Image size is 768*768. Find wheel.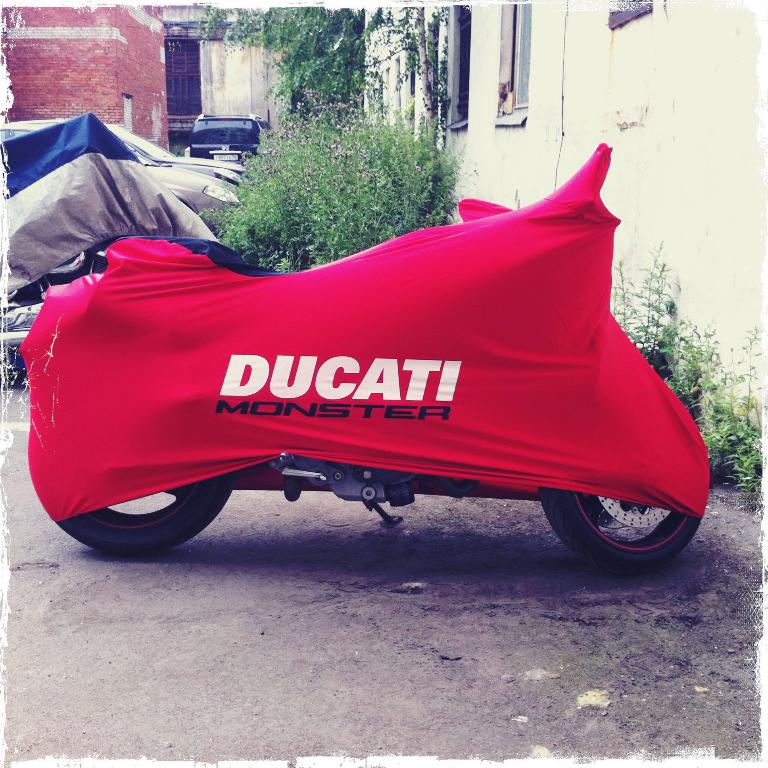
552:466:701:567.
